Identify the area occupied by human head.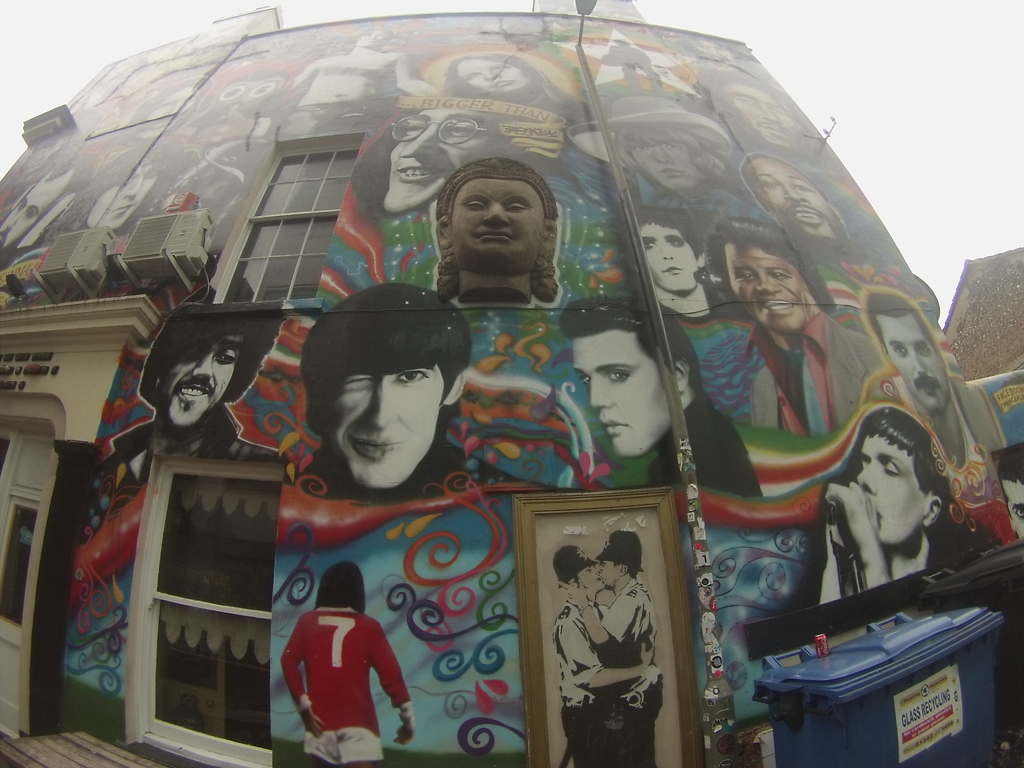
Area: {"left": 426, "top": 166, "right": 575, "bottom": 315}.
